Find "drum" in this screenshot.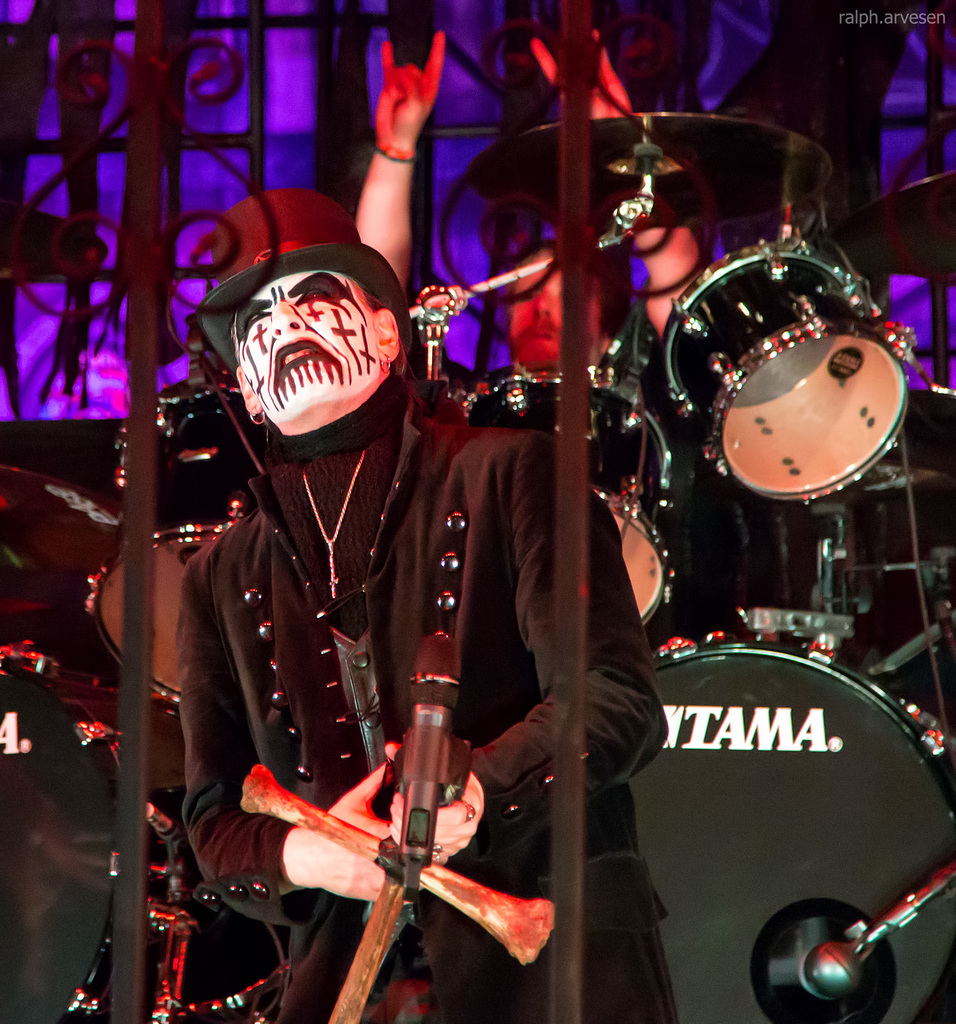
The bounding box for "drum" is pyautogui.locateOnScreen(0, 644, 292, 1023).
